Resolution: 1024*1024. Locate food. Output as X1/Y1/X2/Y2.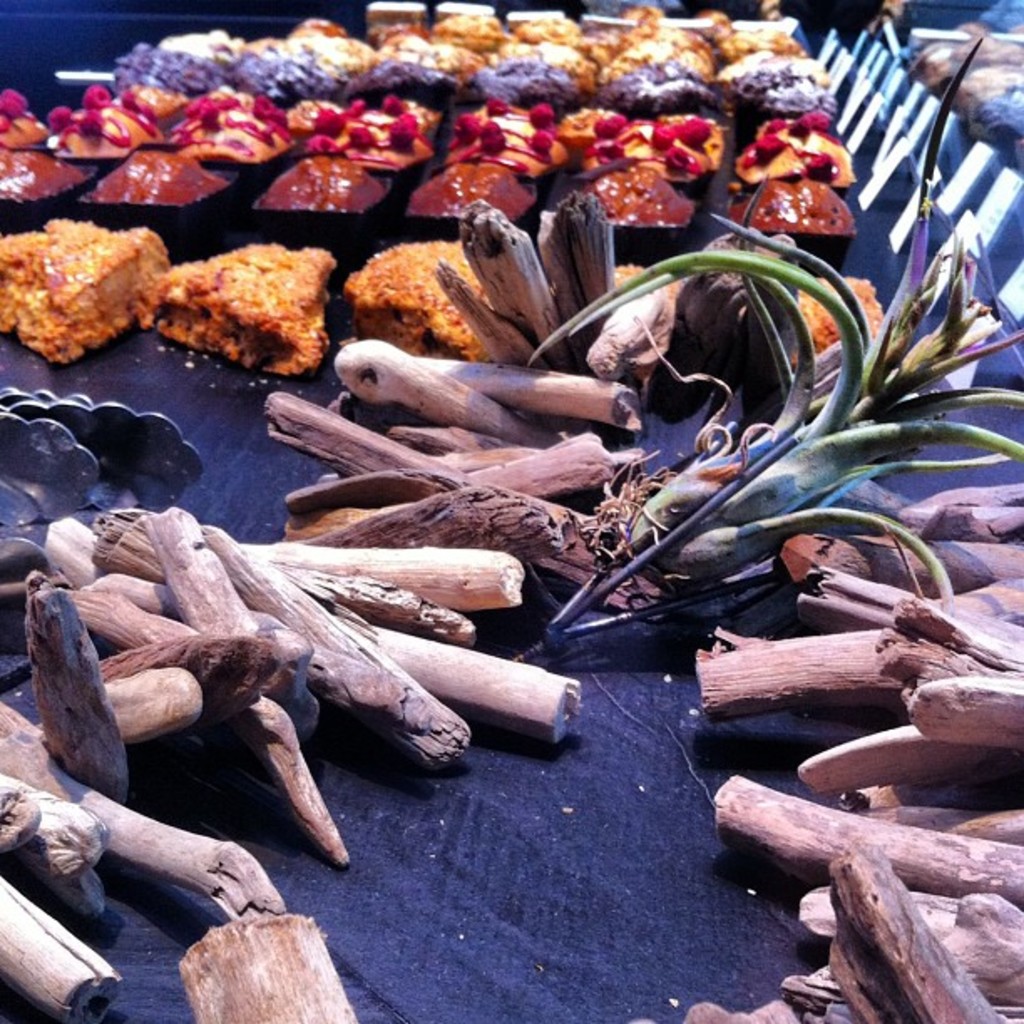
582/172/696/231.
